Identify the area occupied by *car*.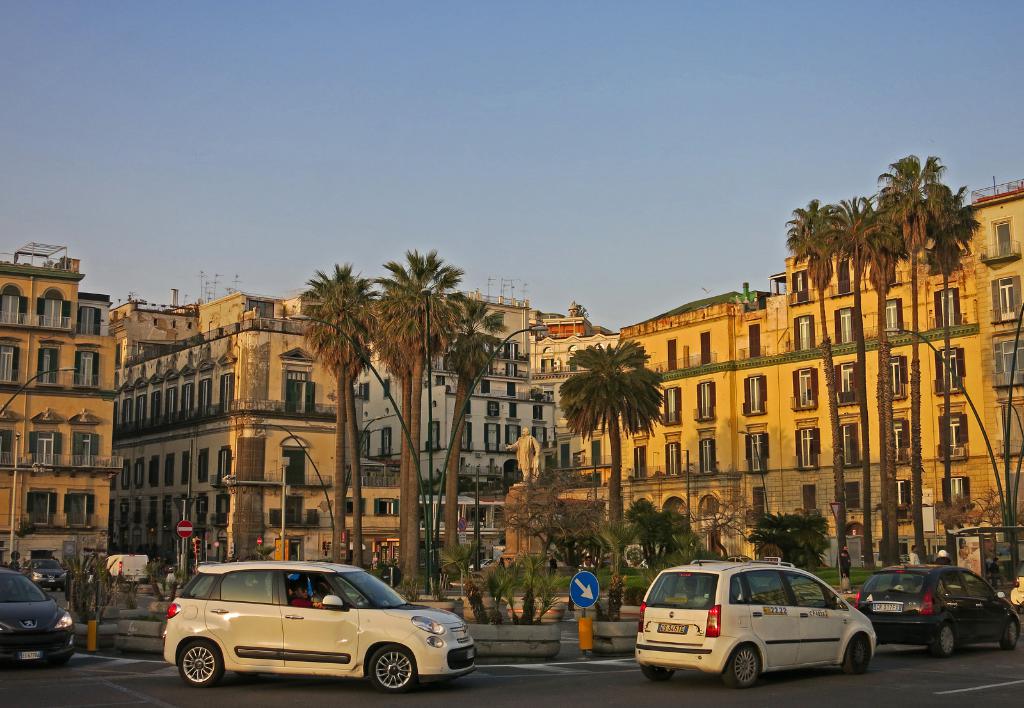
Area: 631 551 877 686.
